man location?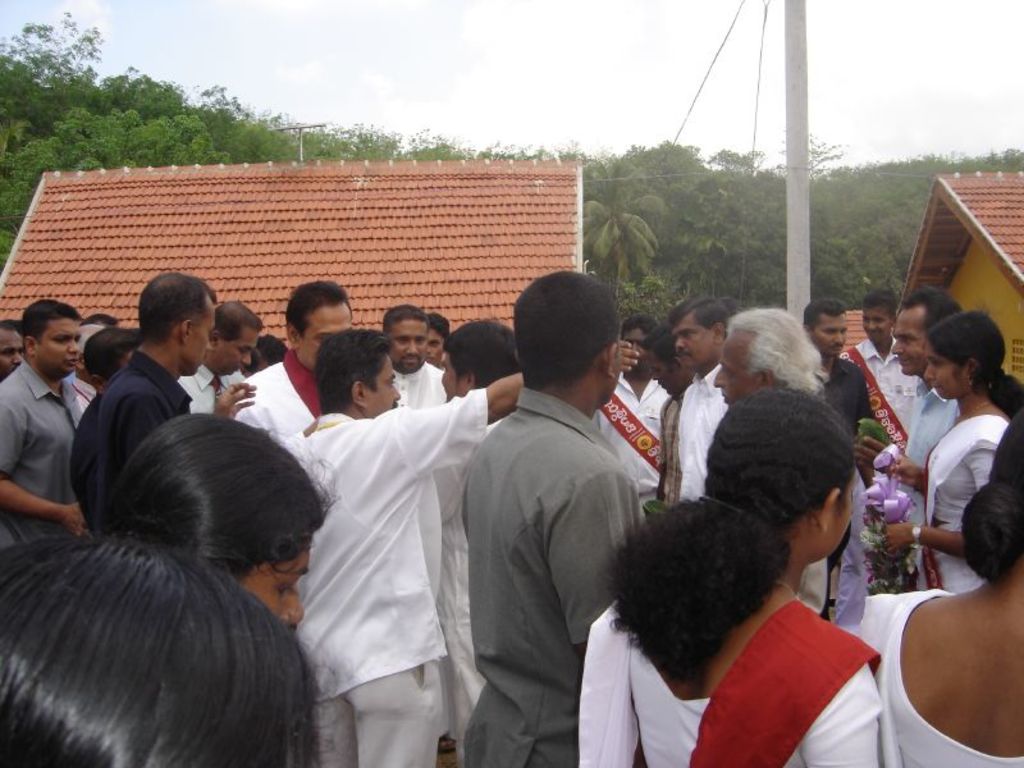
(445,252,672,767)
